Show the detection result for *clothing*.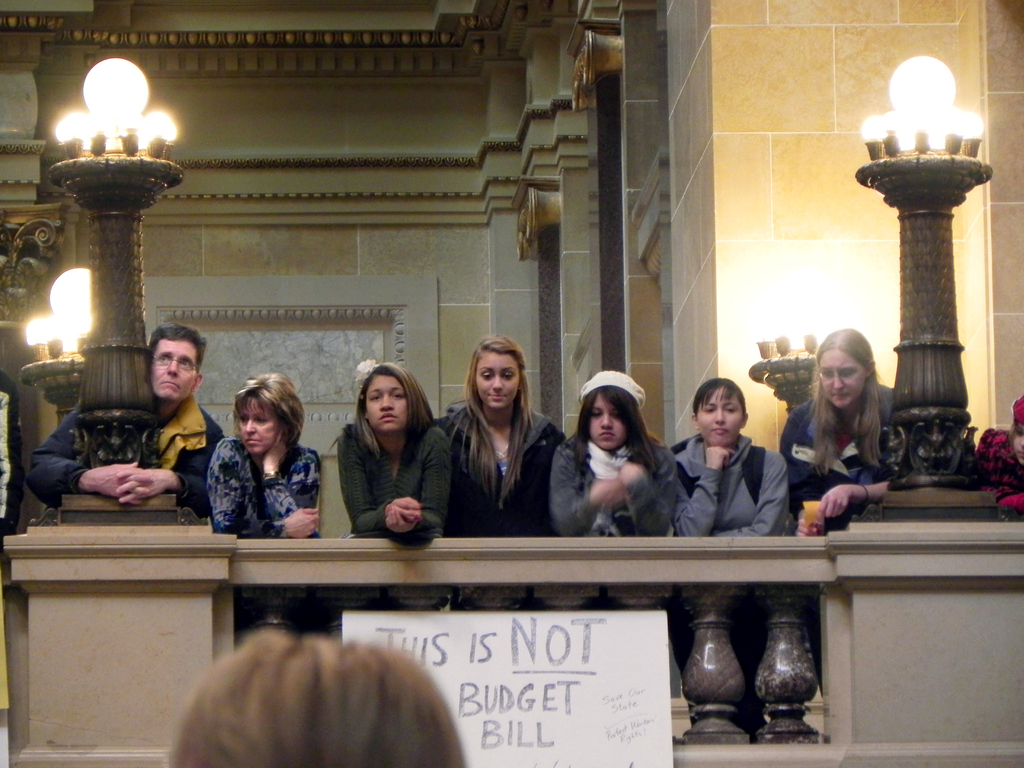
[left=437, top=408, right=562, bottom=546].
